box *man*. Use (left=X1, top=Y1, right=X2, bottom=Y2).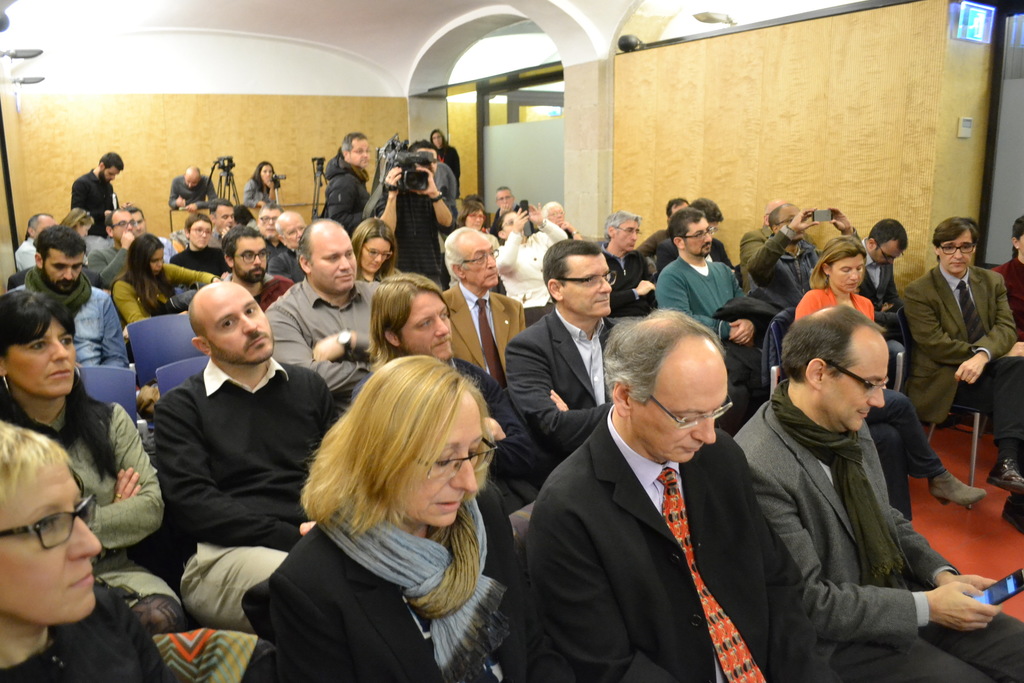
(left=156, top=283, right=339, bottom=632).
